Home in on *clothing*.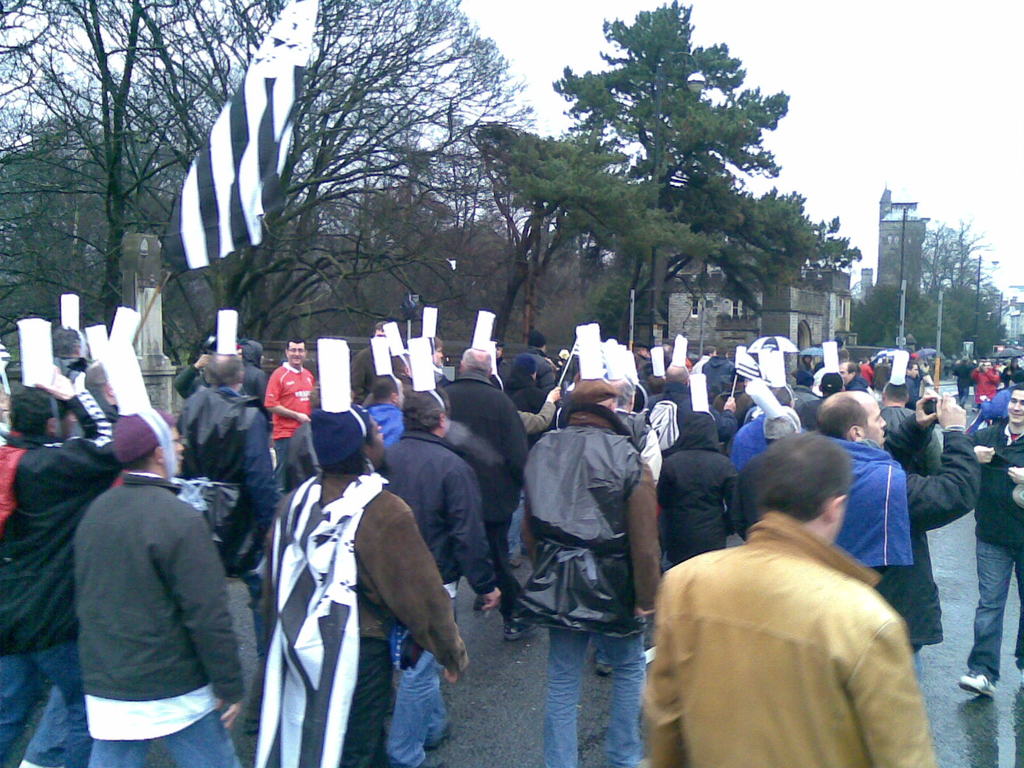
Homed in at 789, 384, 828, 403.
